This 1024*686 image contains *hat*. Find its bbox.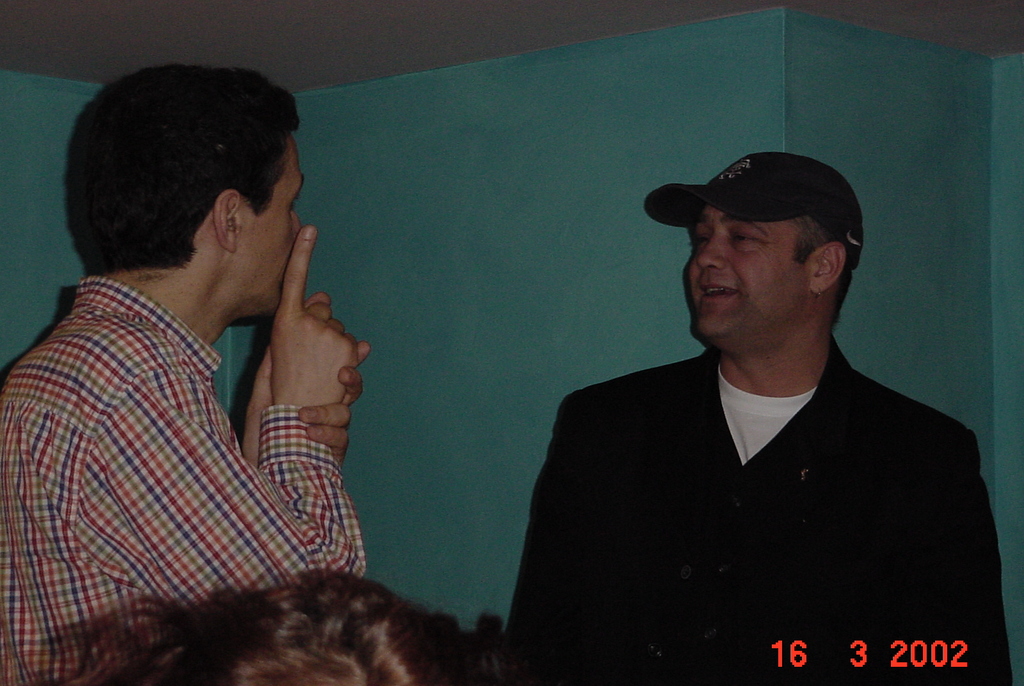
646, 149, 865, 271.
